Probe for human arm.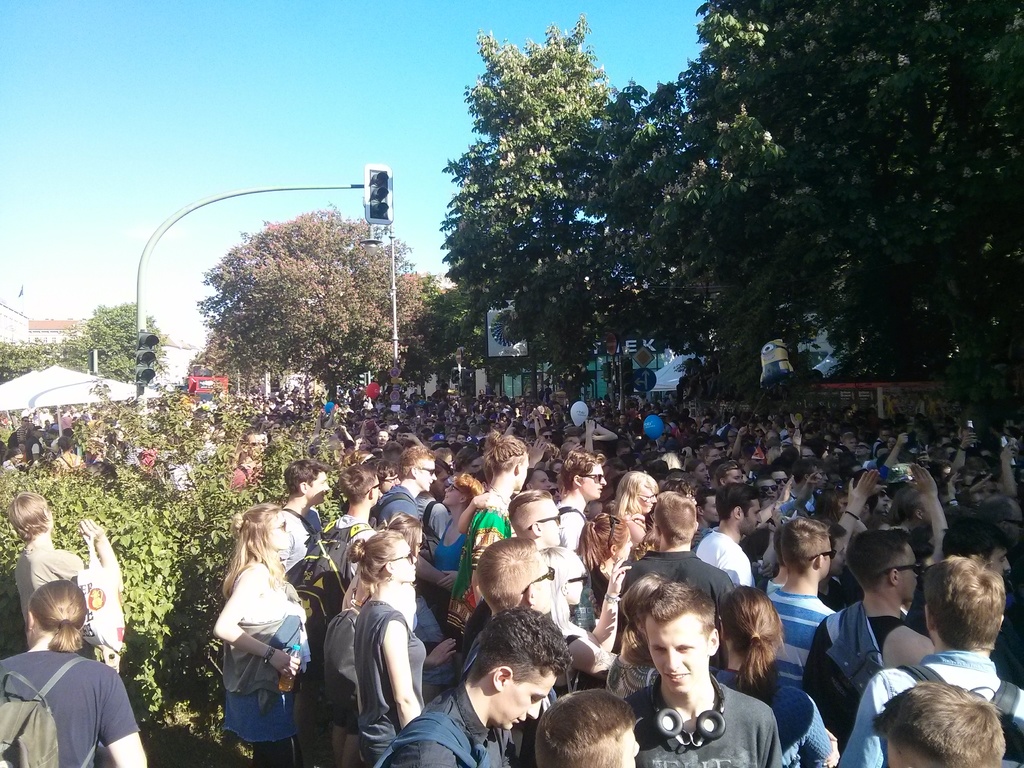
Probe result: Rect(209, 577, 310, 684).
